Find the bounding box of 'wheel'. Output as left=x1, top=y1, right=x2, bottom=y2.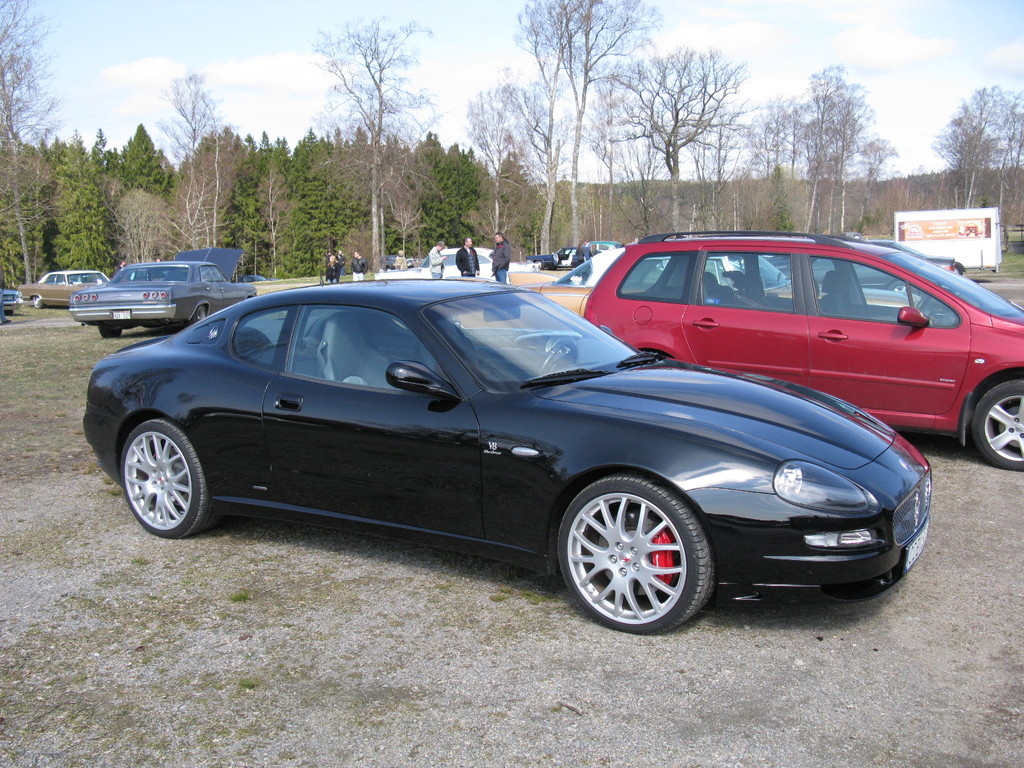
left=189, top=303, right=210, bottom=325.
